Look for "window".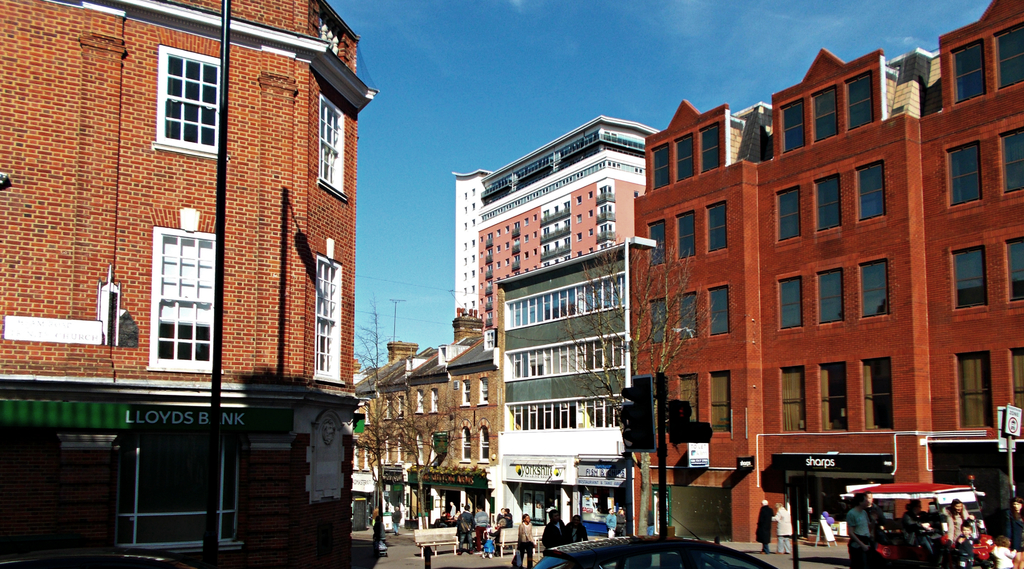
Found: detection(486, 211, 496, 219).
